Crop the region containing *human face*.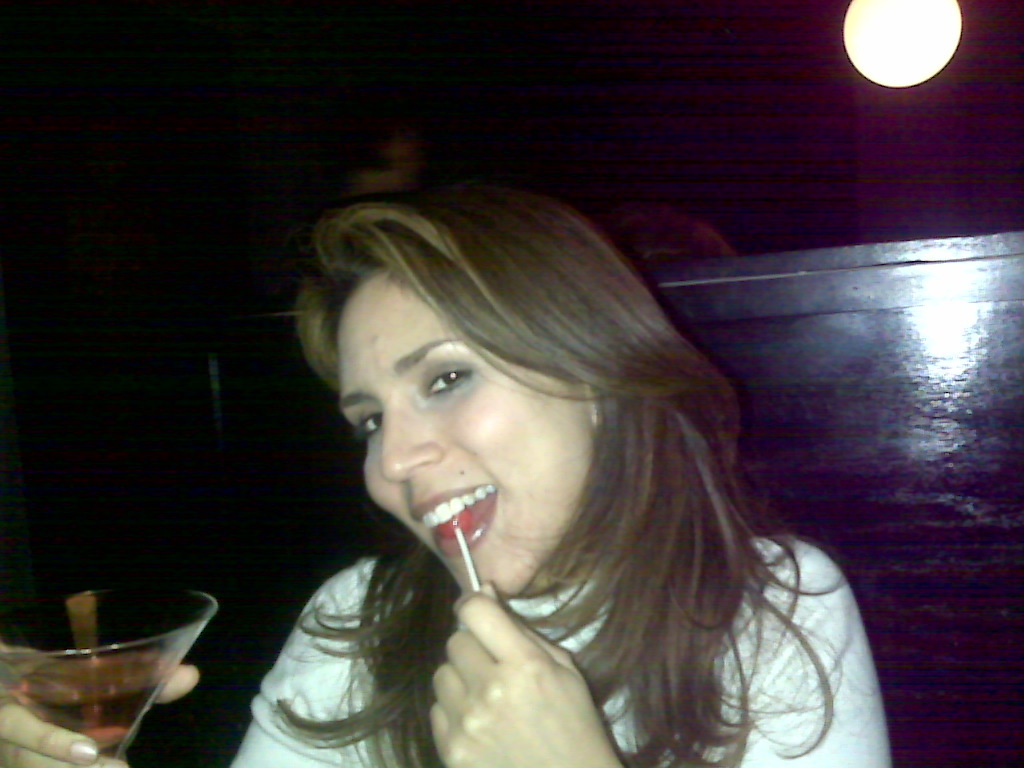
Crop region: 315/247/644/600.
